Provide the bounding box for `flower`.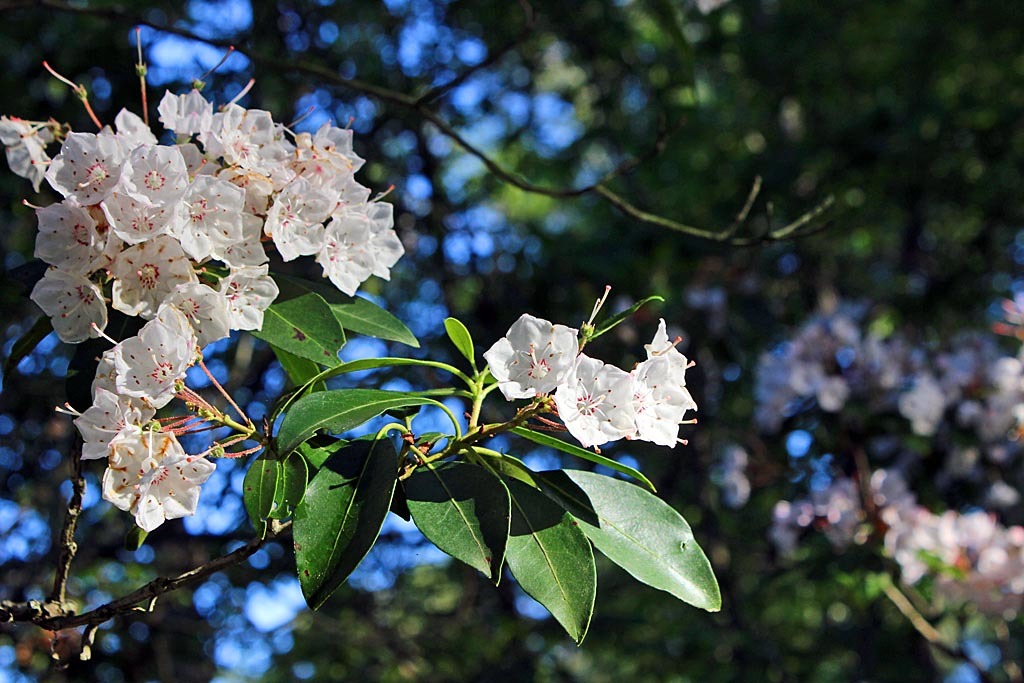
bbox(219, 181, 273, 253).
